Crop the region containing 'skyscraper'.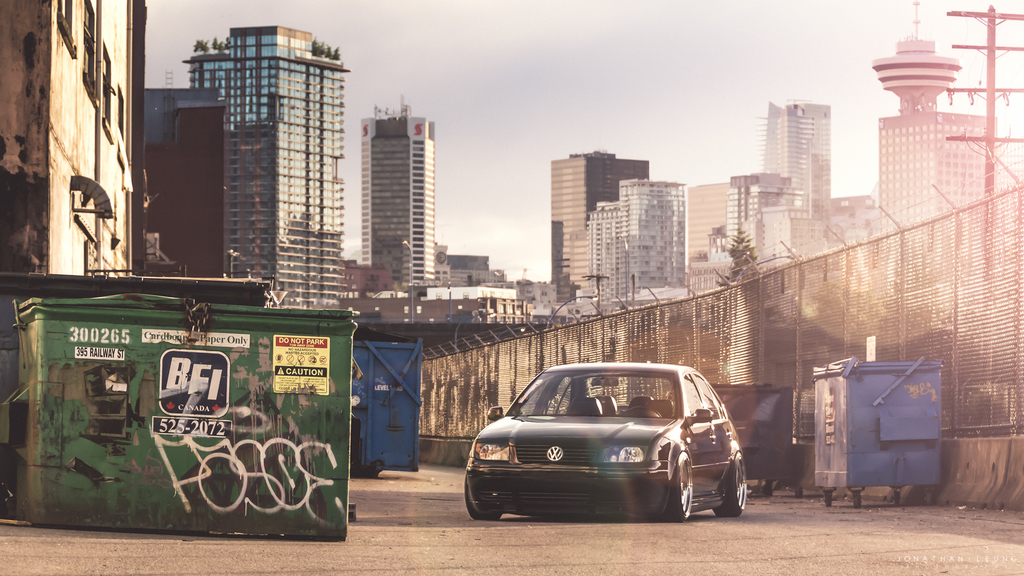
Crop region: [356,97,439,290].
